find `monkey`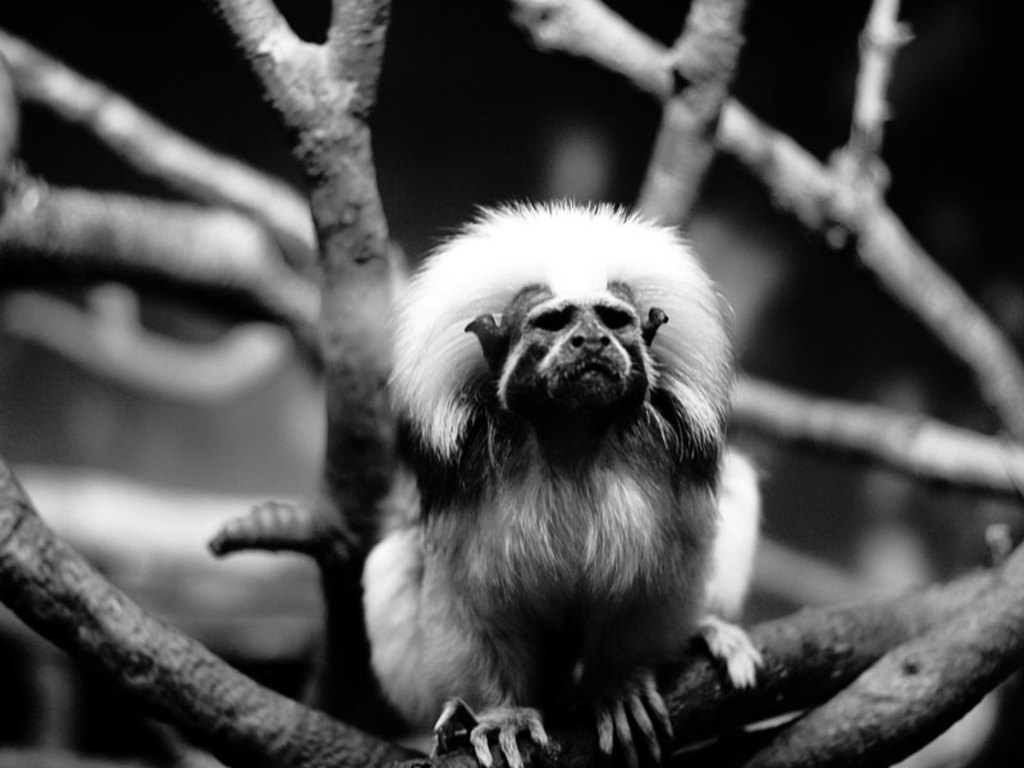
x1=352 y1=216 x2=744 y2=719
